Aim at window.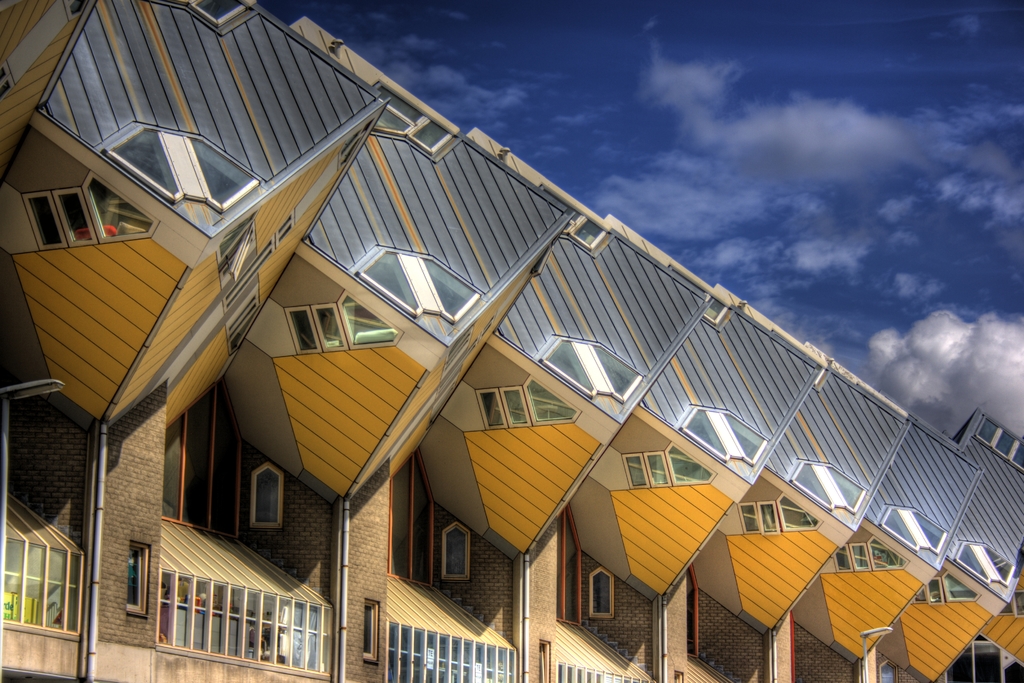
Aimed at l=376, t=84, r=454, b=152.
